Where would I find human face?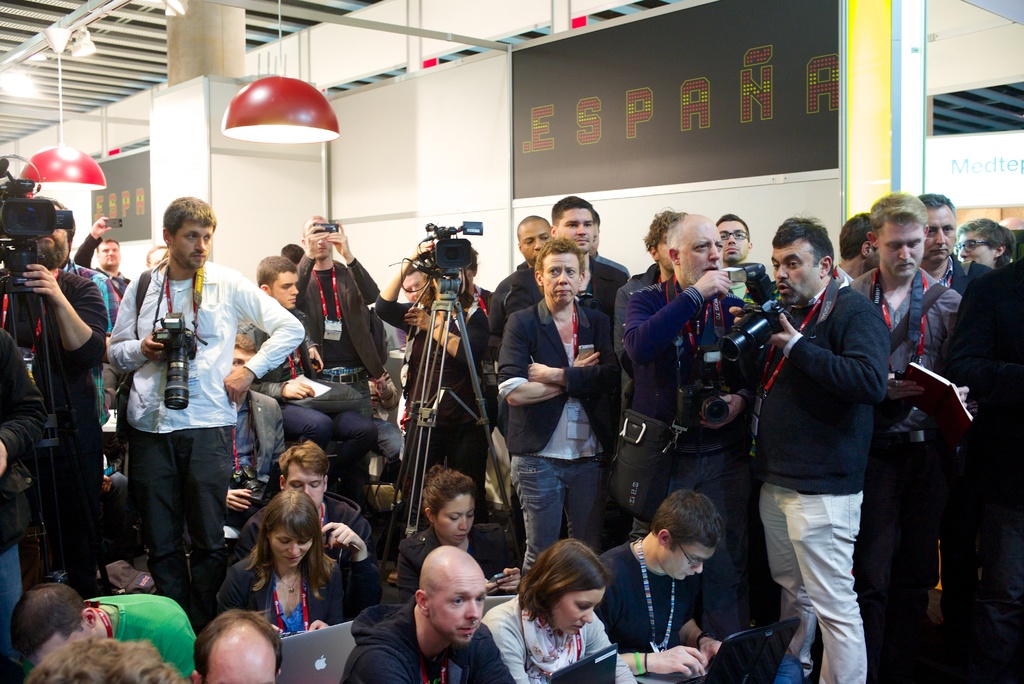
At (559,207,595,250).
